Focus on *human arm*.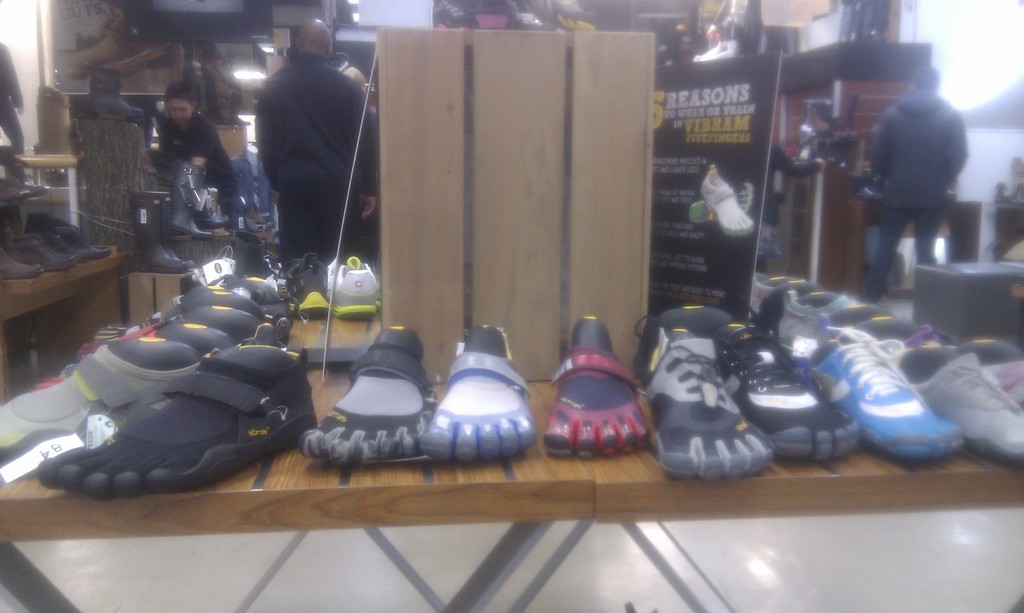
Focused at rect(187, 117, 216, 168).
